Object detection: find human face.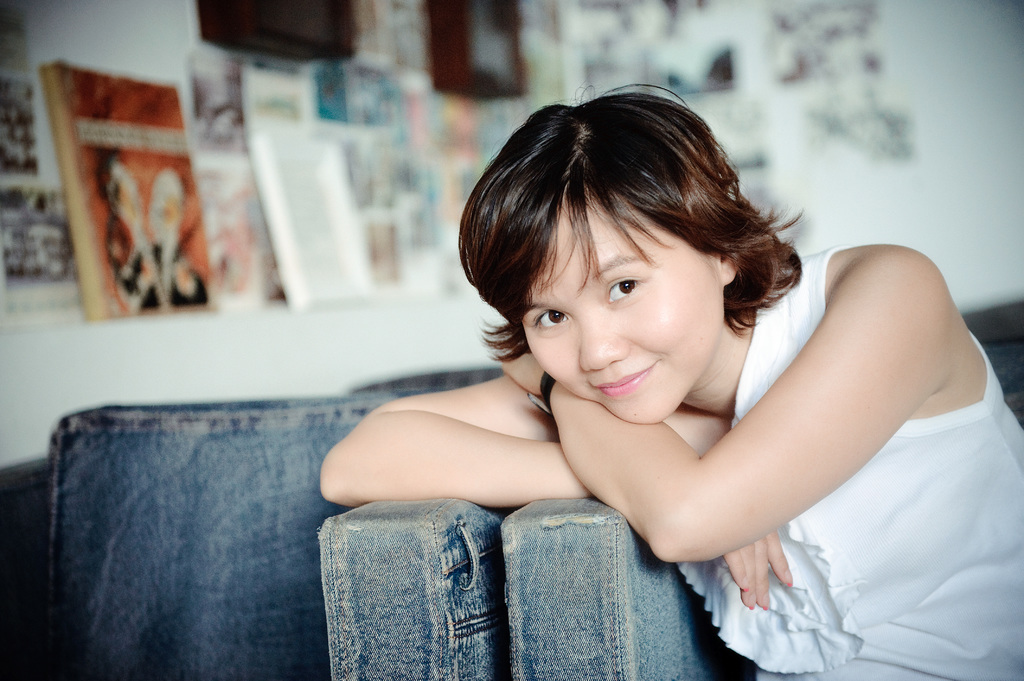
crop(520, 193, 723, 424).
